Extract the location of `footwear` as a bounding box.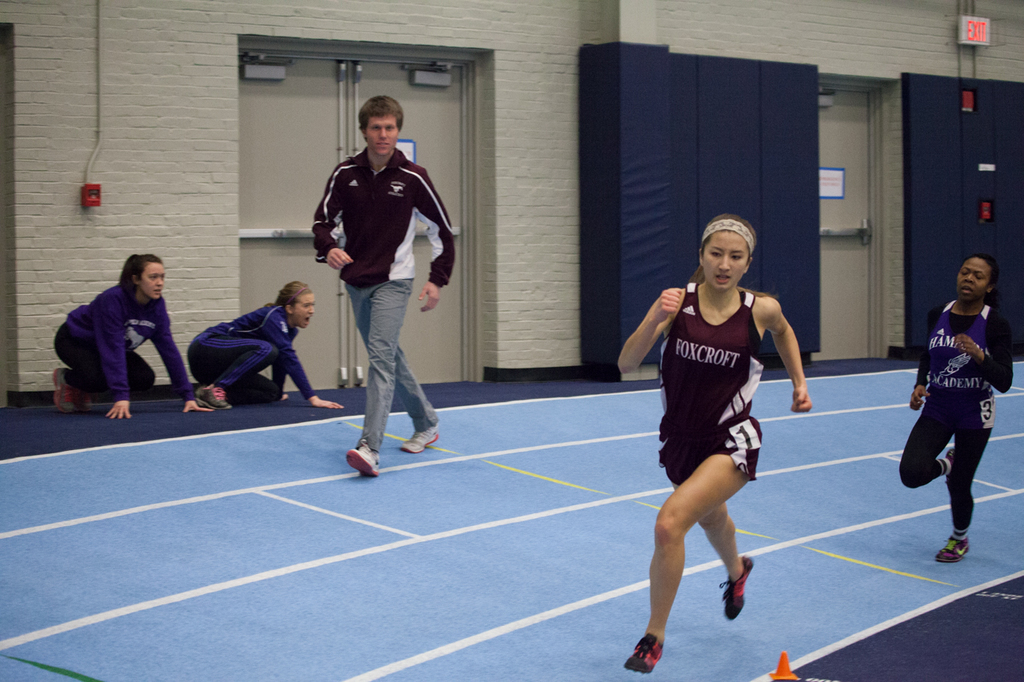
crop(723, 550, 758, 621).
